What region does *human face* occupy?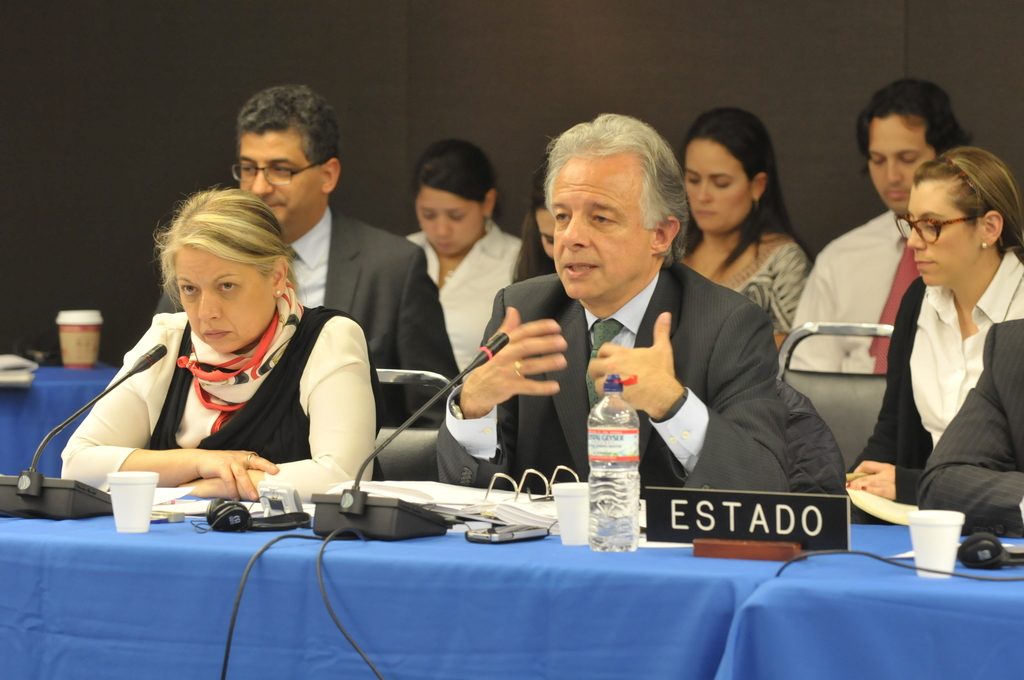
region(905, 182, 980, 283).
